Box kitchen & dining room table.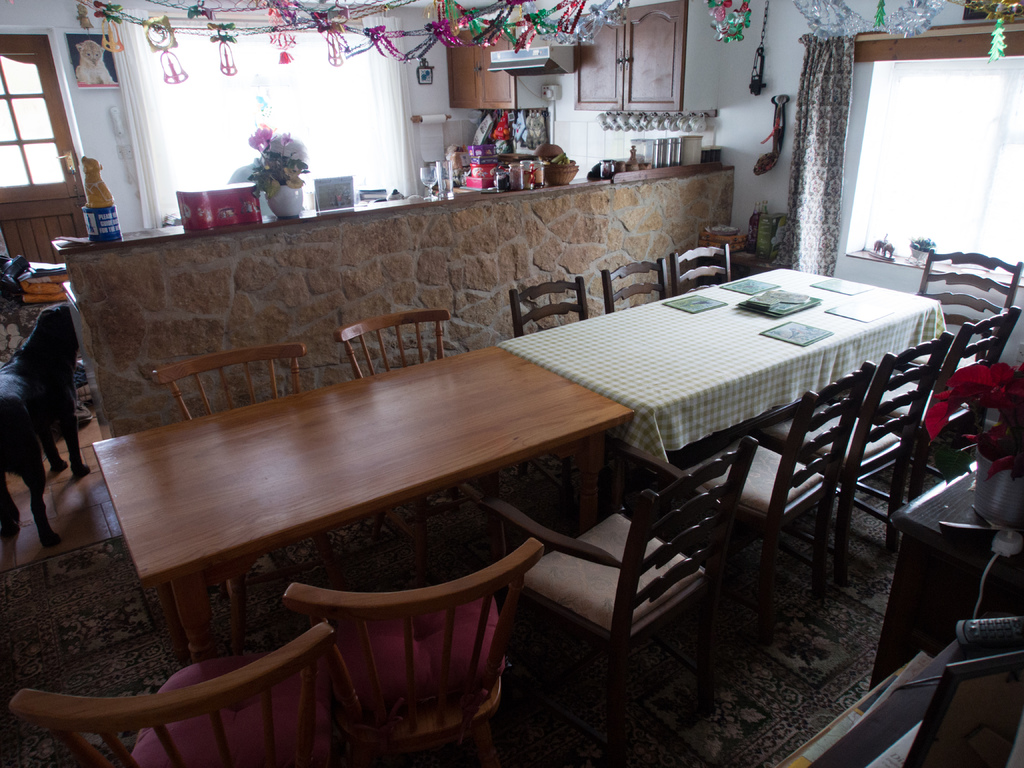
region(9, 238, 1023, 767).
